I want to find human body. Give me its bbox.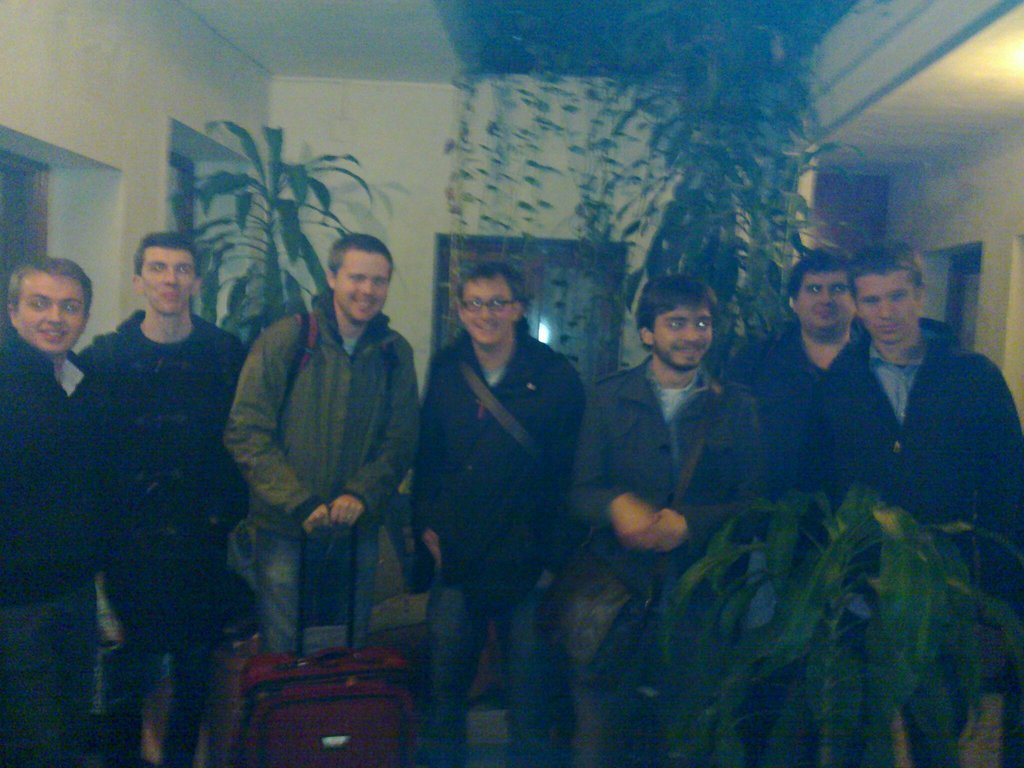
crop(0, 330, 108, 766).
